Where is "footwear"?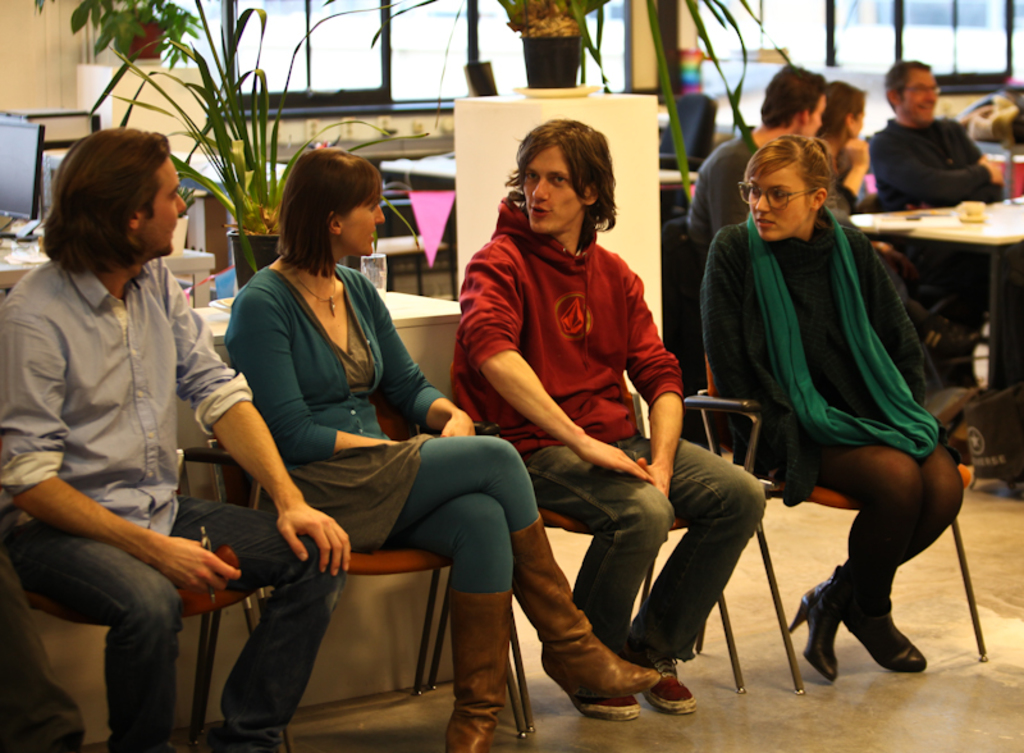
crop(636, 652, 701, 720).
